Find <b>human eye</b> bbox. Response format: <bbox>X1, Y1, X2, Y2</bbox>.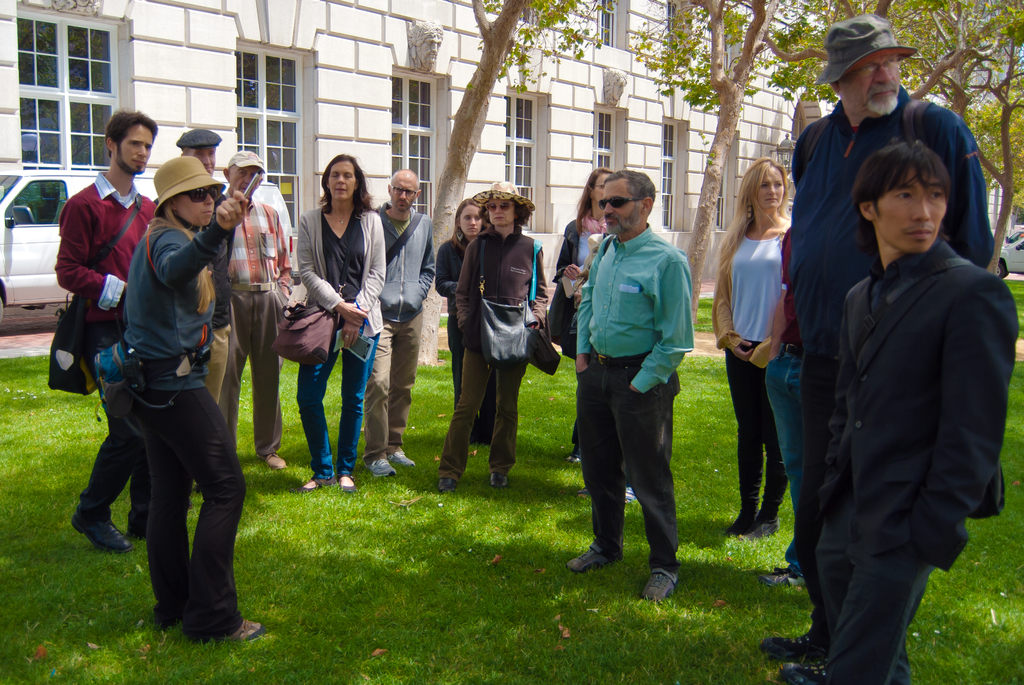
<bbox>884, 54, 897, 67</bbox>.
